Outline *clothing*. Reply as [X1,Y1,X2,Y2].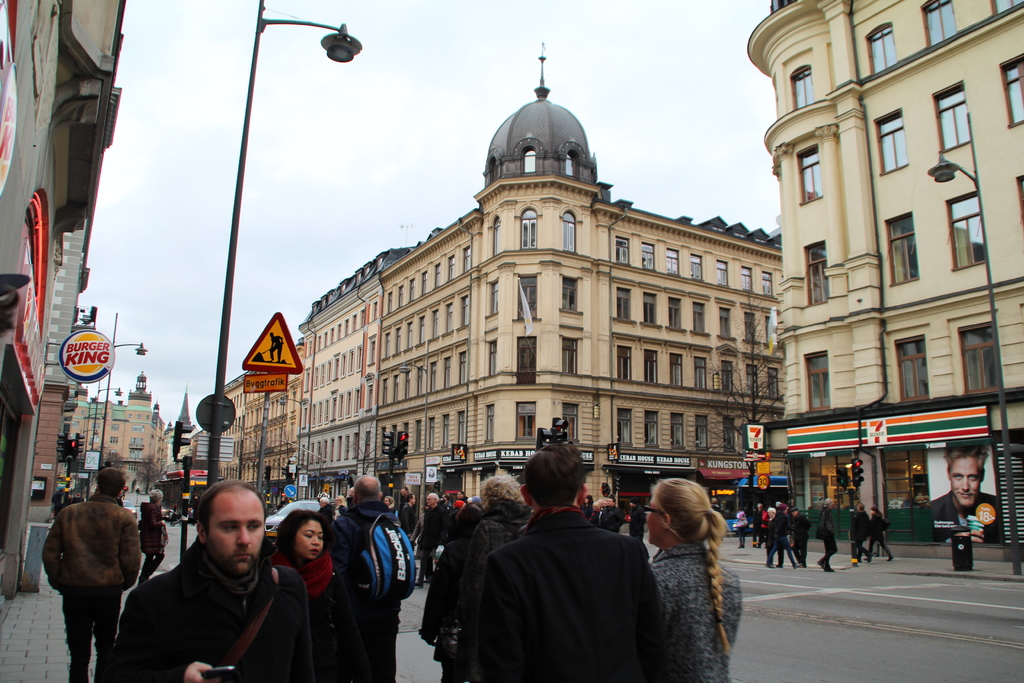
[396,536,470,644].
